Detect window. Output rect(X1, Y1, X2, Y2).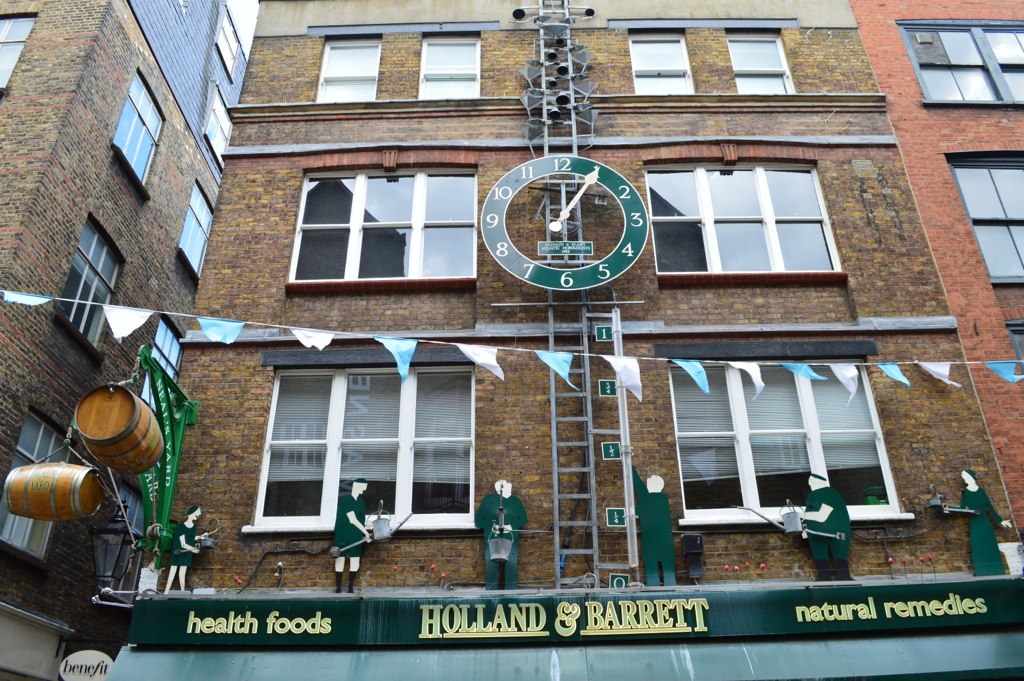
rect(172, 178, 213, 278).
